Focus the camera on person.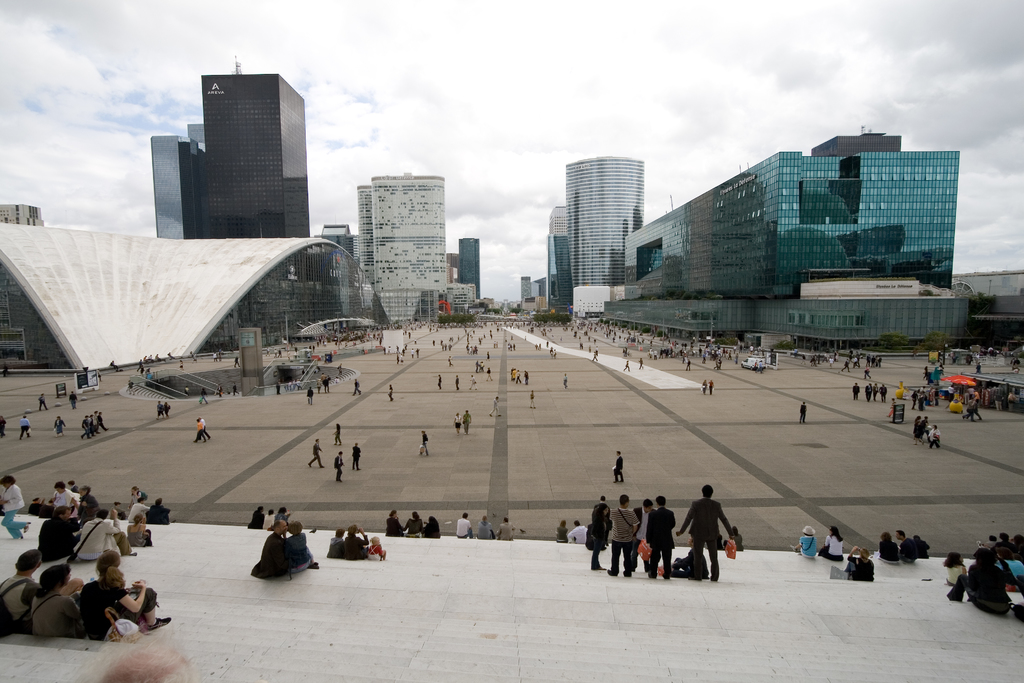
Focus region: l=850, t=380, r=860, b=401.
